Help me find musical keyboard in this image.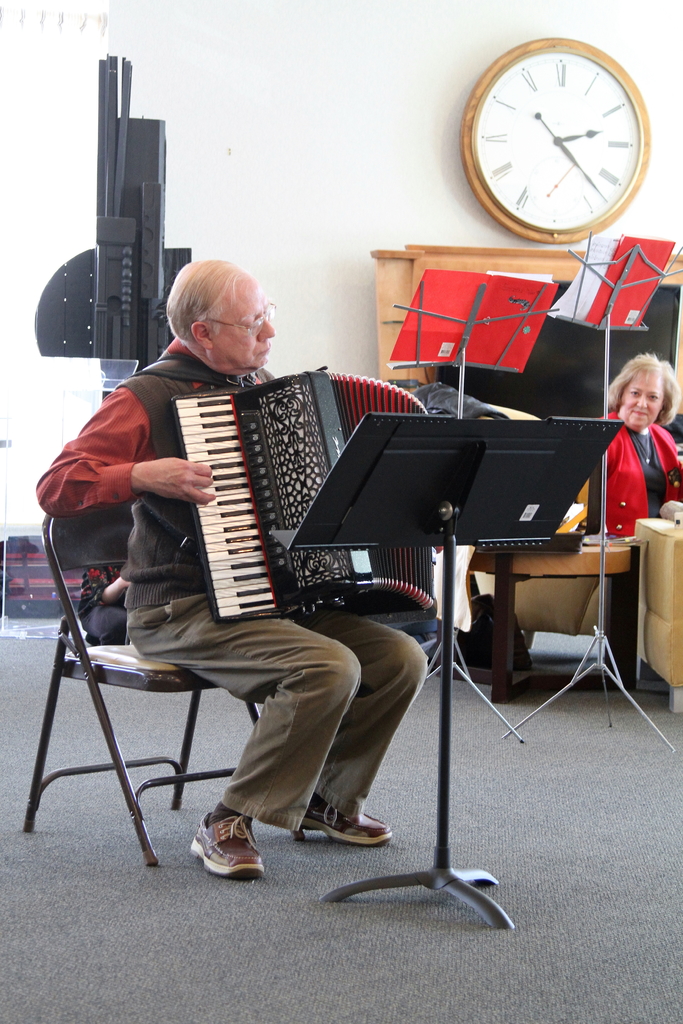
Found it: Rect(160, 392, 295, 630).
